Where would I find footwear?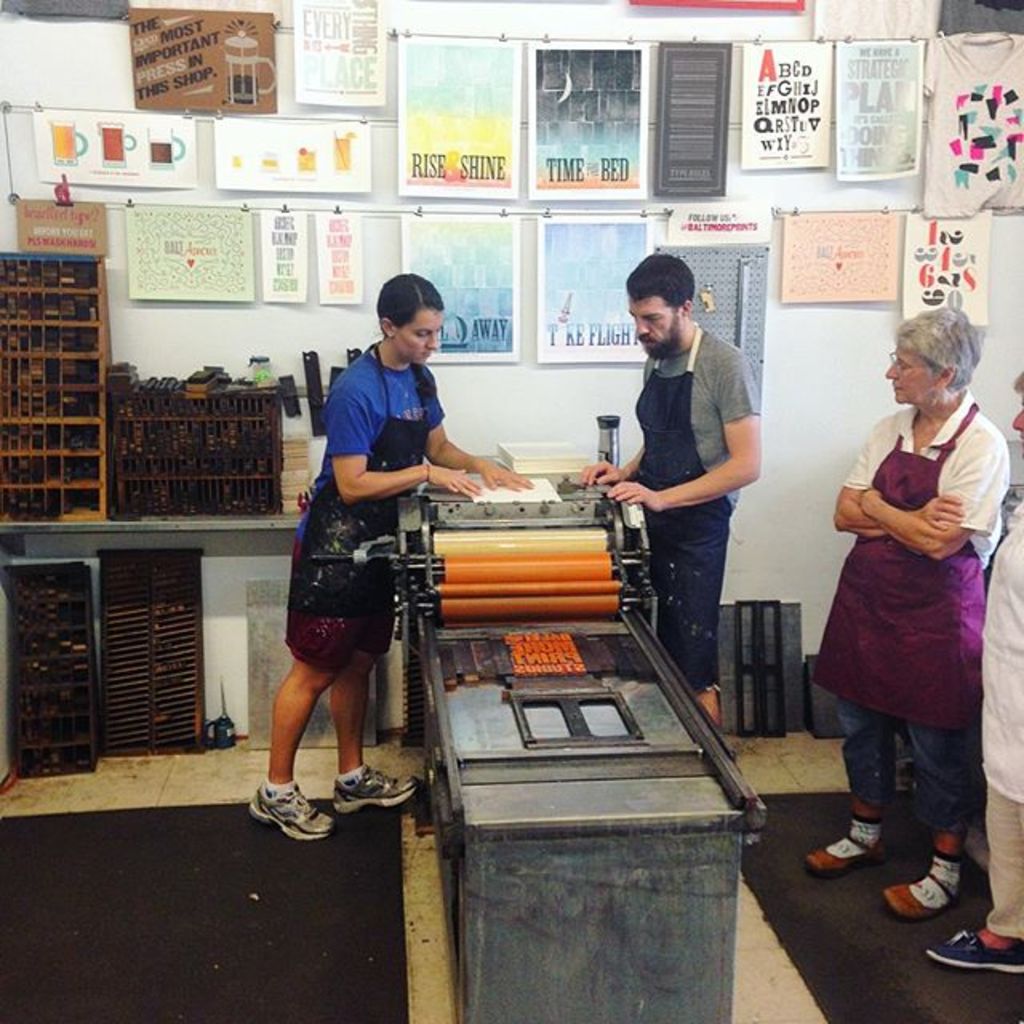
At (885, 866, 958, 925).
